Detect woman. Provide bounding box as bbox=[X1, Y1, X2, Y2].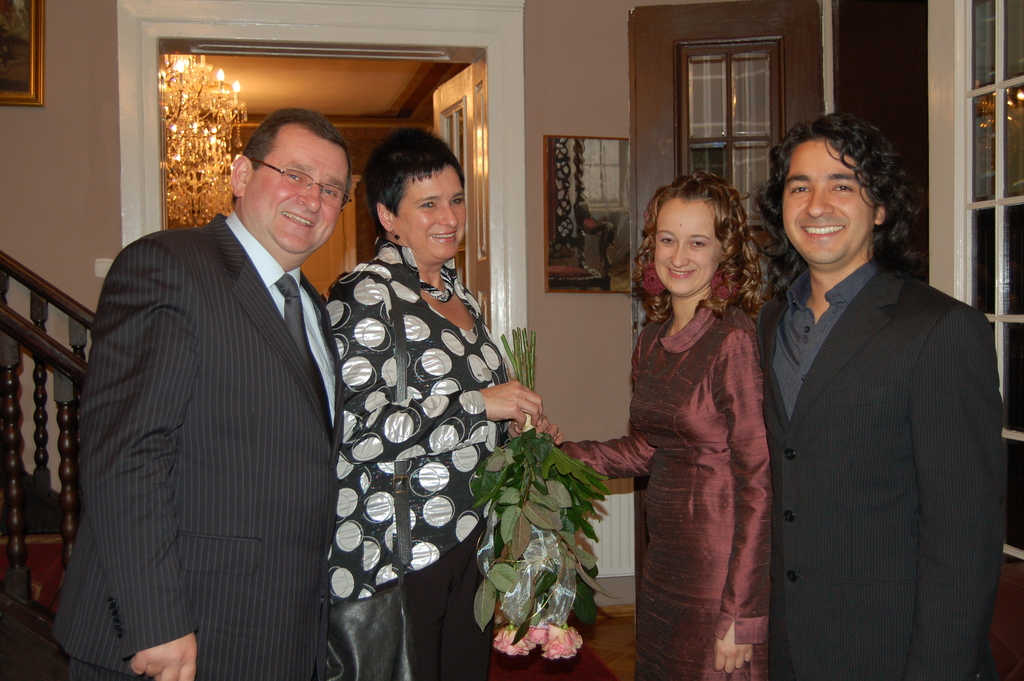
bbox=[321, 130, 561, 680].
